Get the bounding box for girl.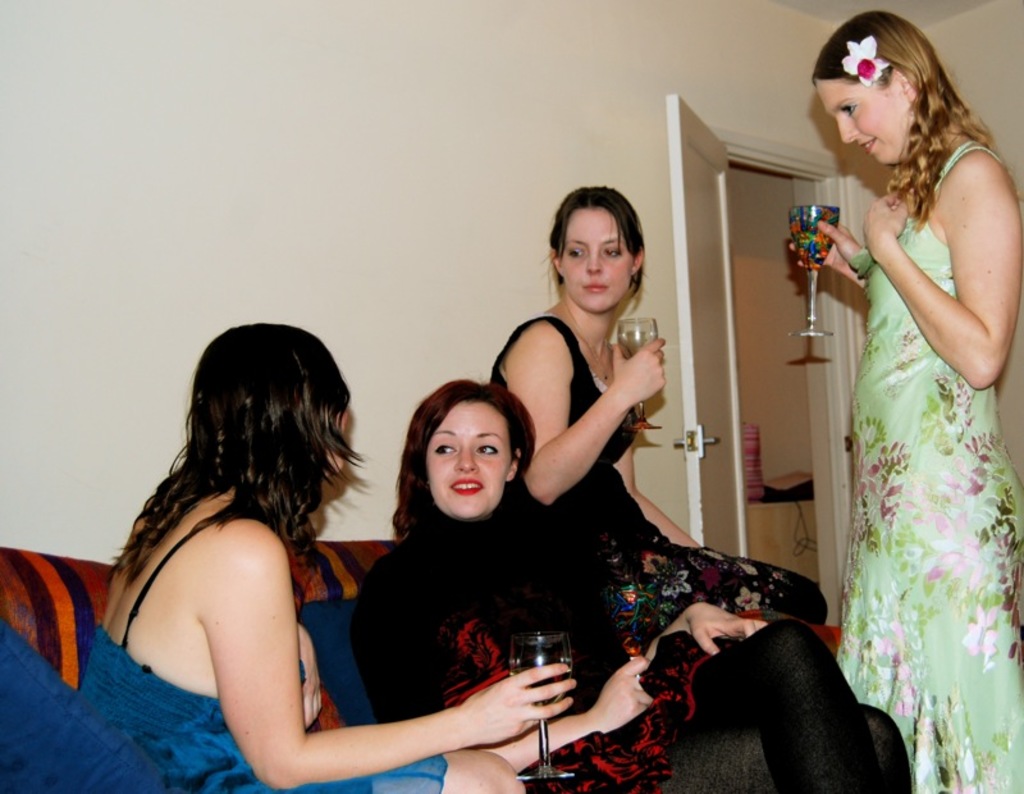
BBox(488, 183, 831, 625).
